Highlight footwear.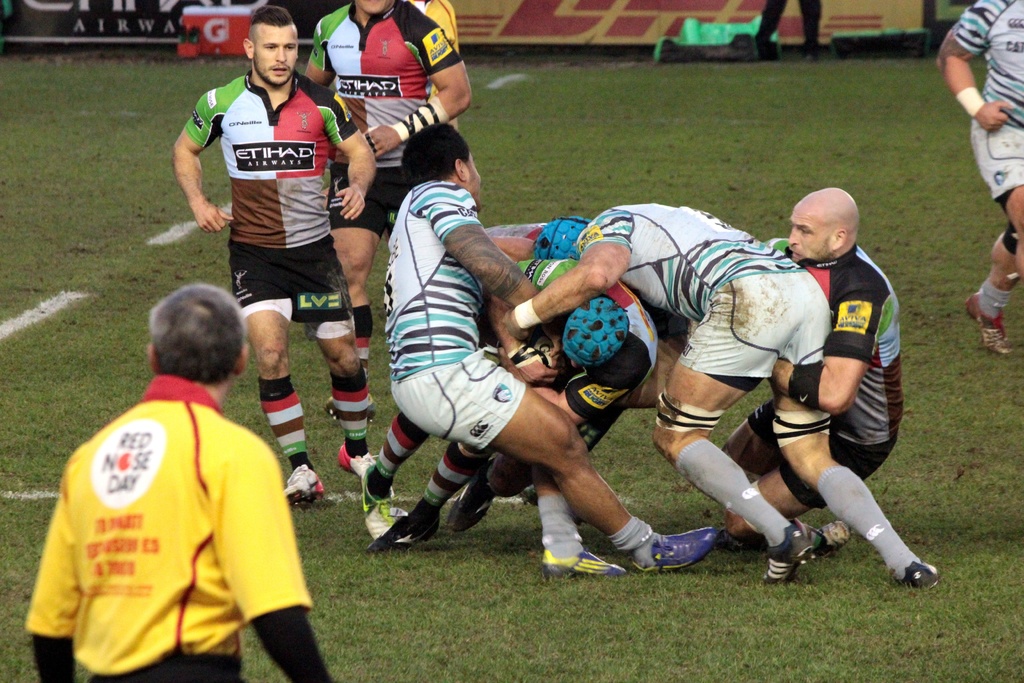
Highlighted region: <box>287,464,320,503</box>.
